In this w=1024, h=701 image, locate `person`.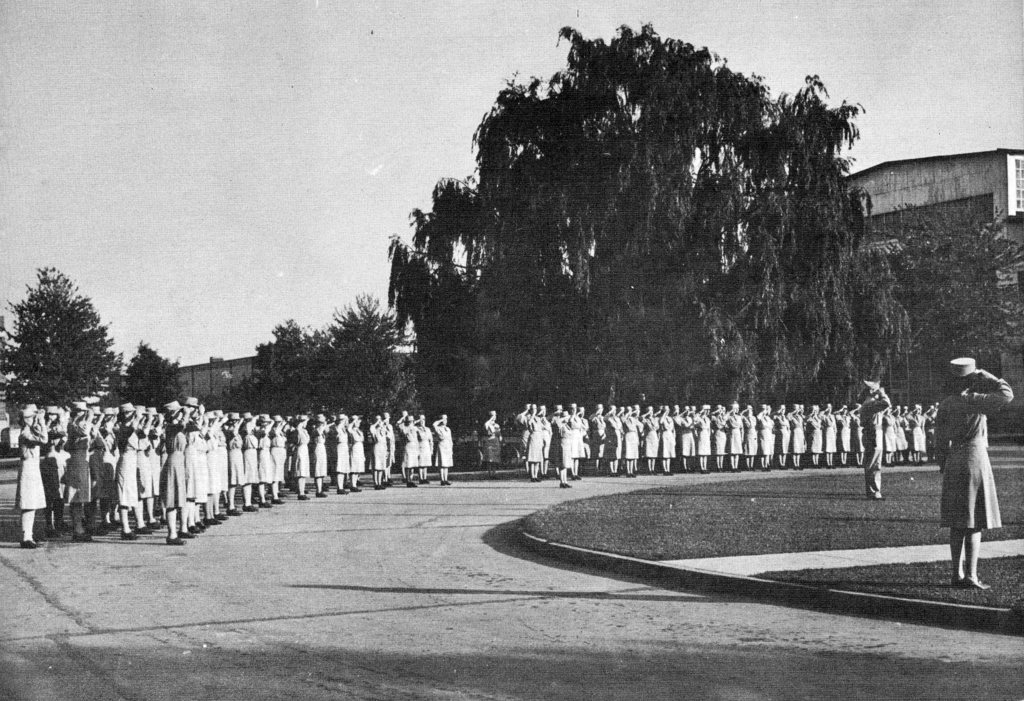
Bounding box: select_region(610, 404, 621, 478).
